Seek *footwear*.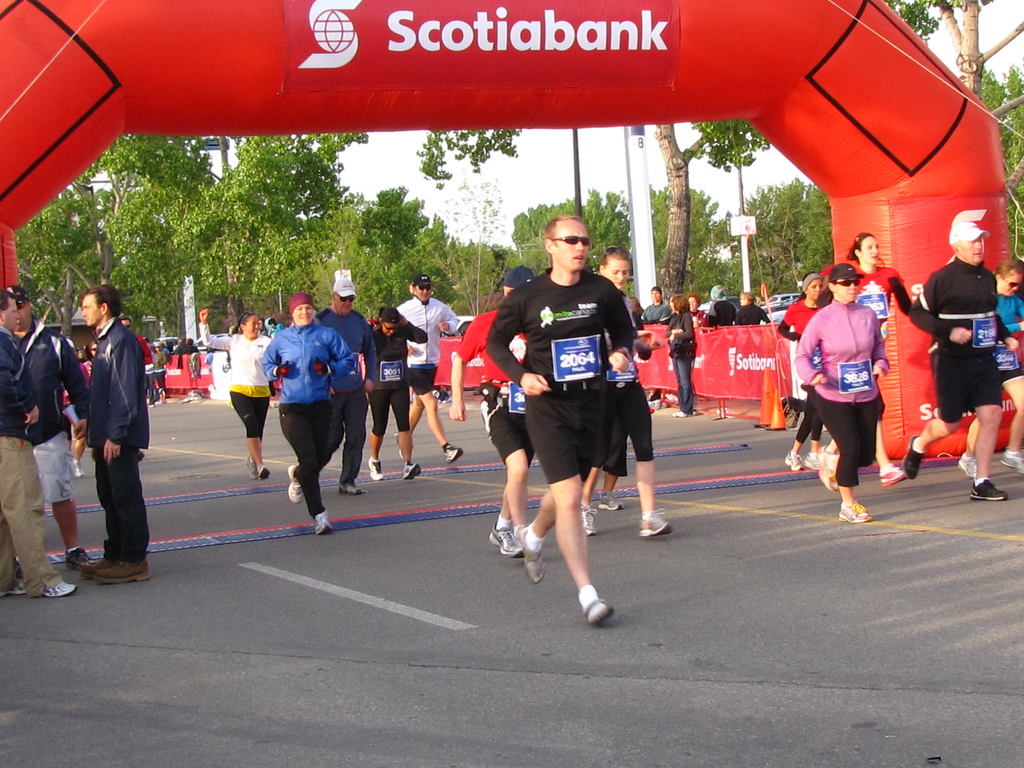
{"x1": 247, "y1": 458, "x2": 257, "y2": 479}.
